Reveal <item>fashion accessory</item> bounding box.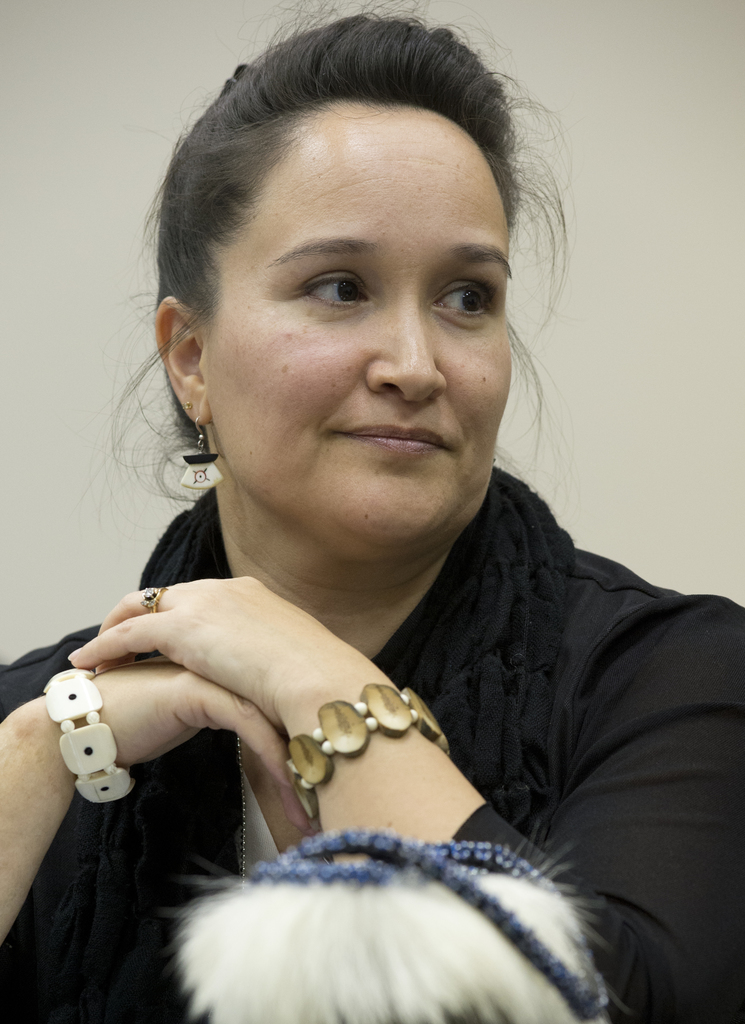
Revealed: region(38, 662, 132, 801).
